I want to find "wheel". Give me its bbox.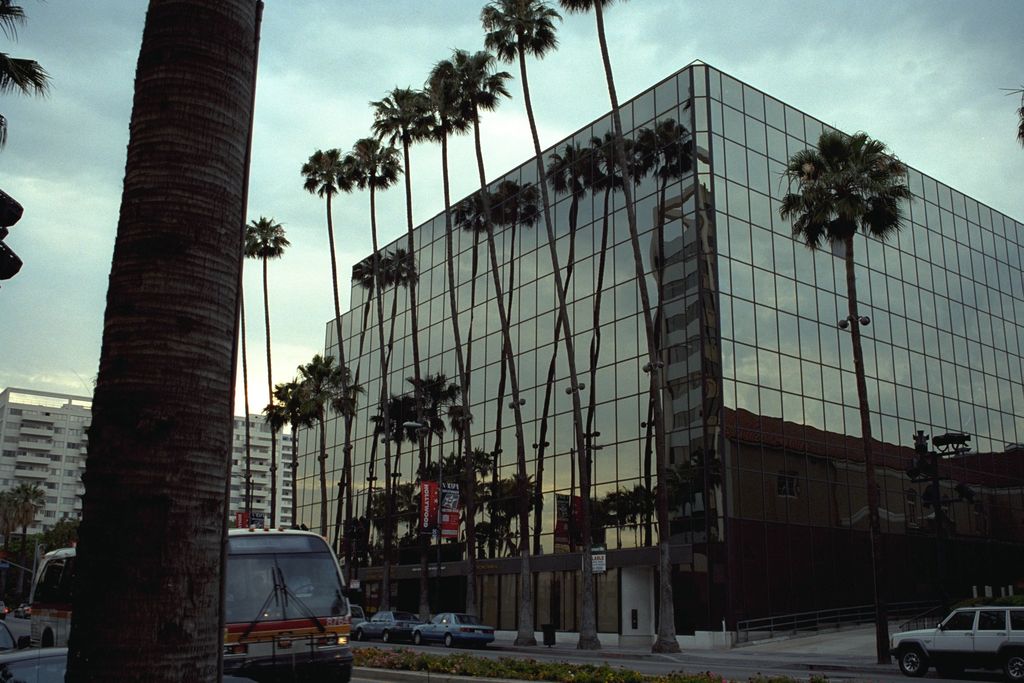
crop(354, 632, 366, 641).
